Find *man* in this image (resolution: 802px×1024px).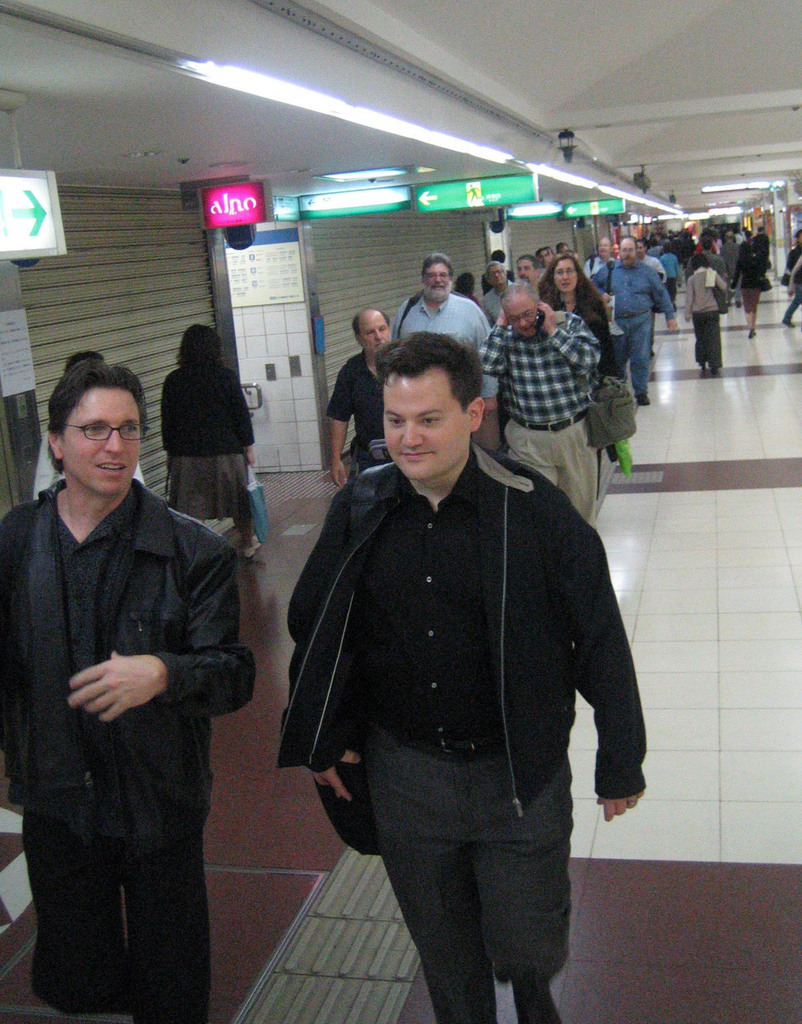
detection(479, 261, 511, 324).
